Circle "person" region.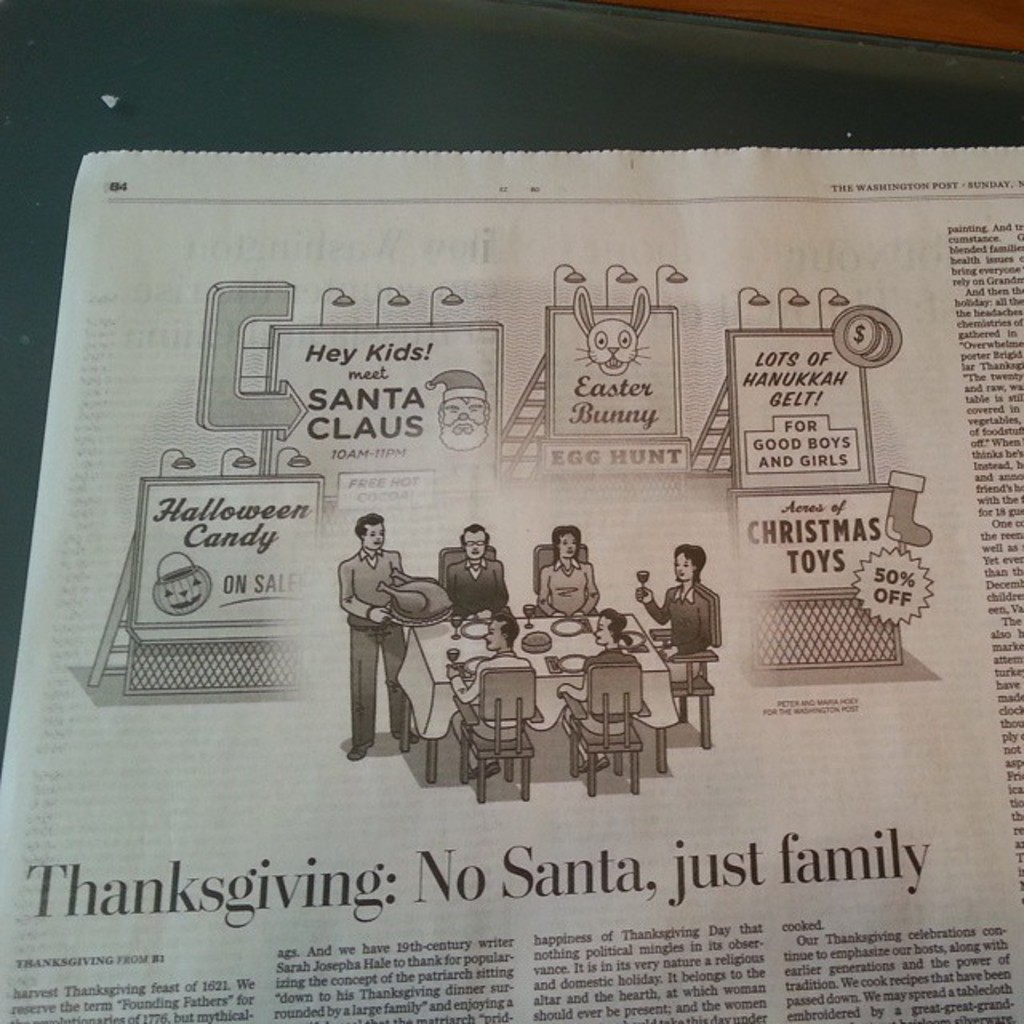
Region: select_region(562, 603, 642, 730).
